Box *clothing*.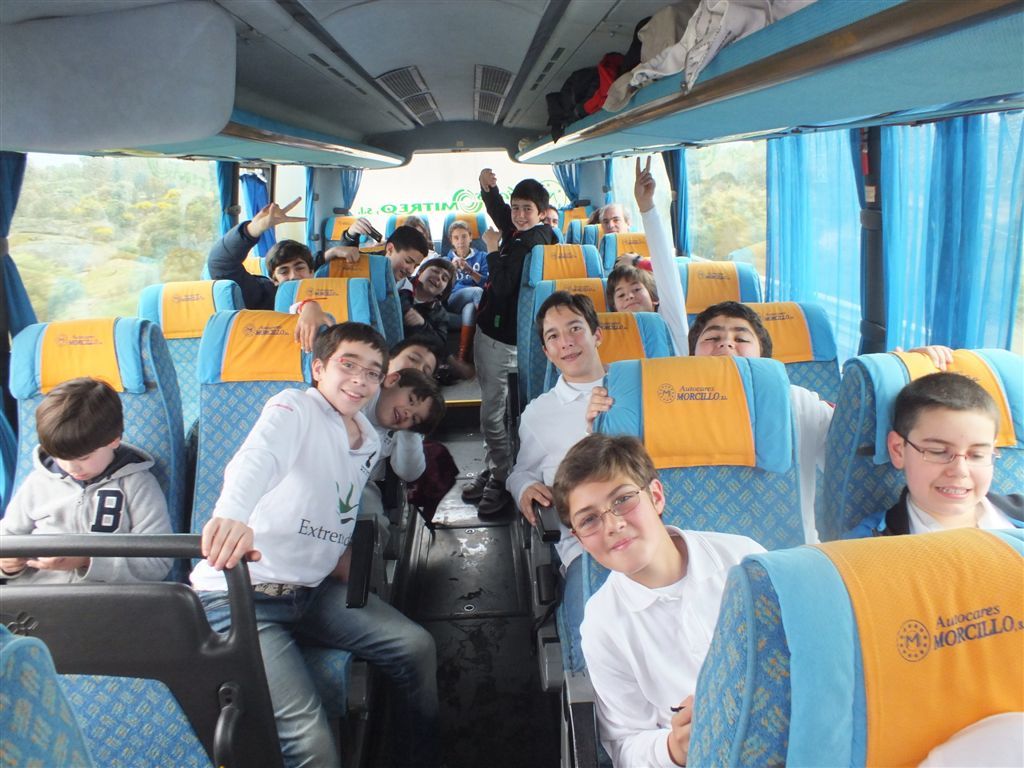
box=[789, 385, 829, 545].
